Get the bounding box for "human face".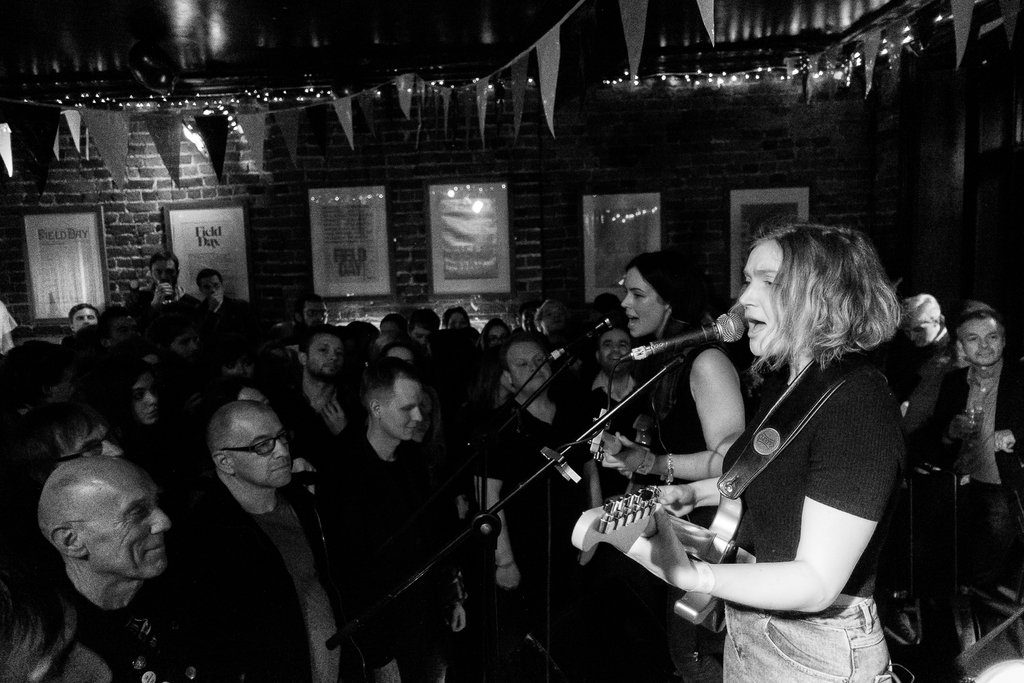
locate(511, 340, 557, 391).
